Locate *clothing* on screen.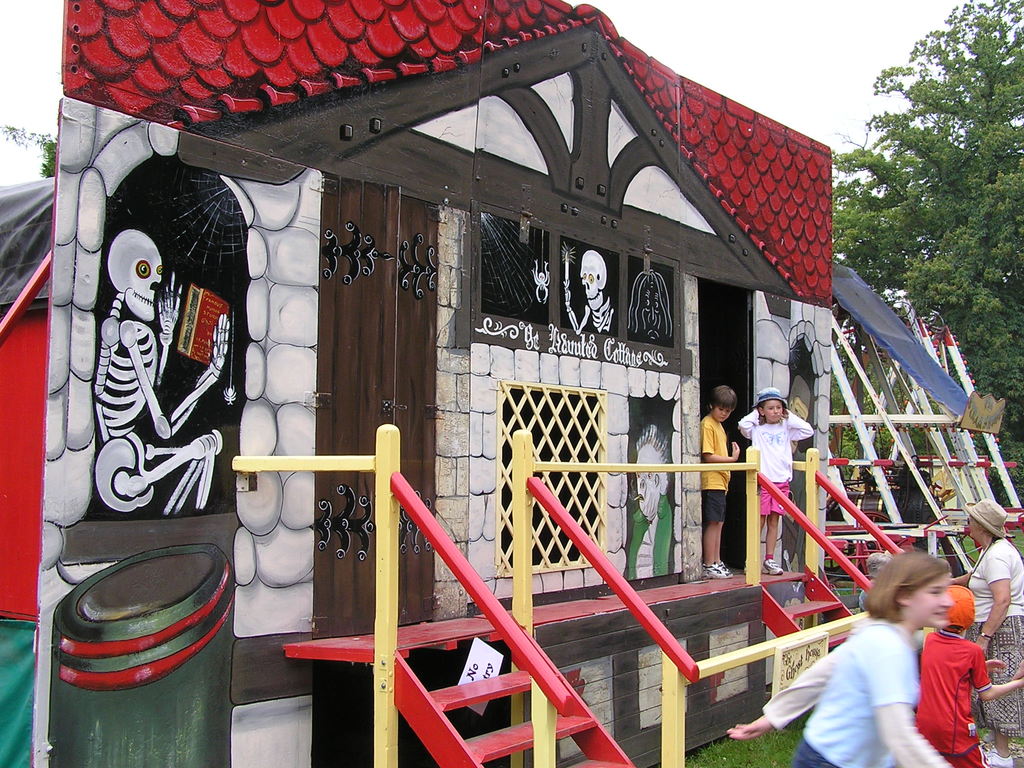
On screen at region(763, 616, 956, 767).
